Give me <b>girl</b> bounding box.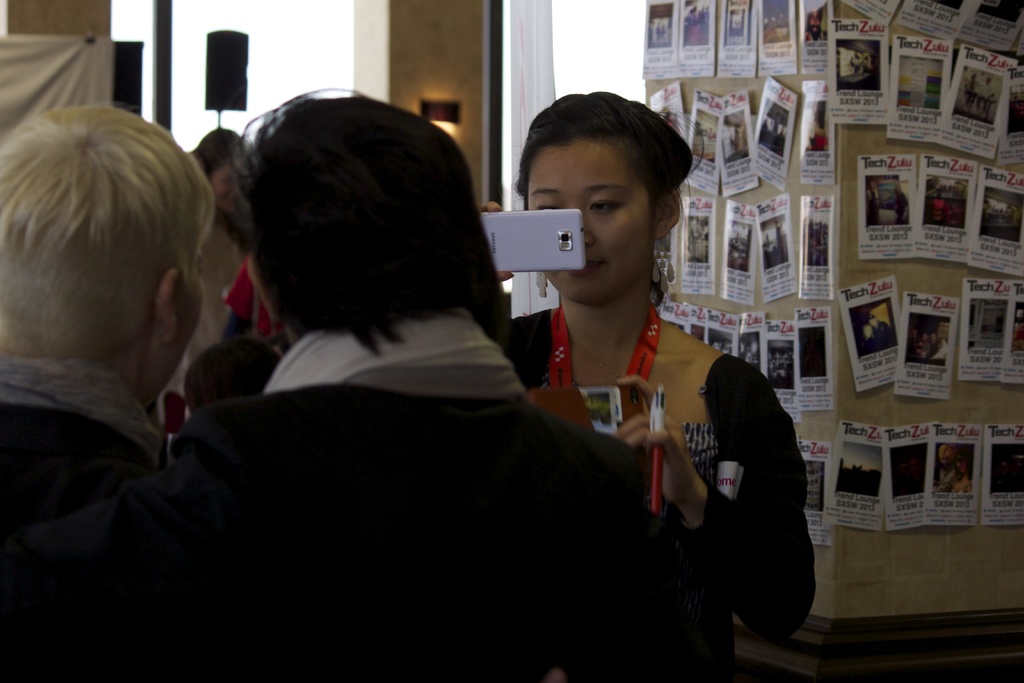
[x1=505, y1=89, x2=824, y2=642].
